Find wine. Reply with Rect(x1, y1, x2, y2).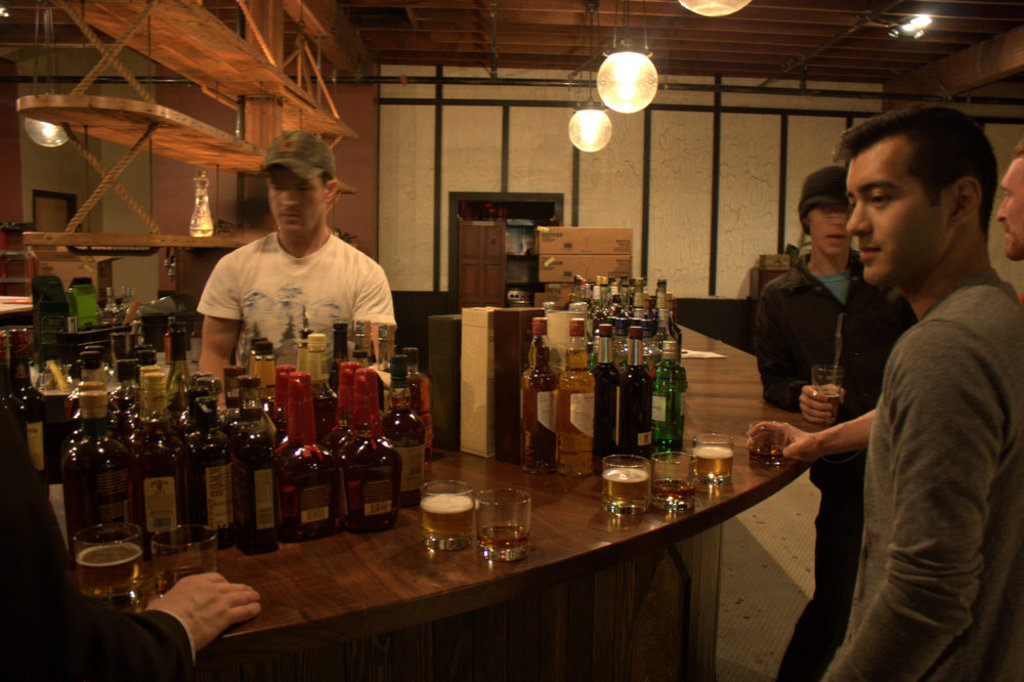
Rect(618, 332, 651, 462).
